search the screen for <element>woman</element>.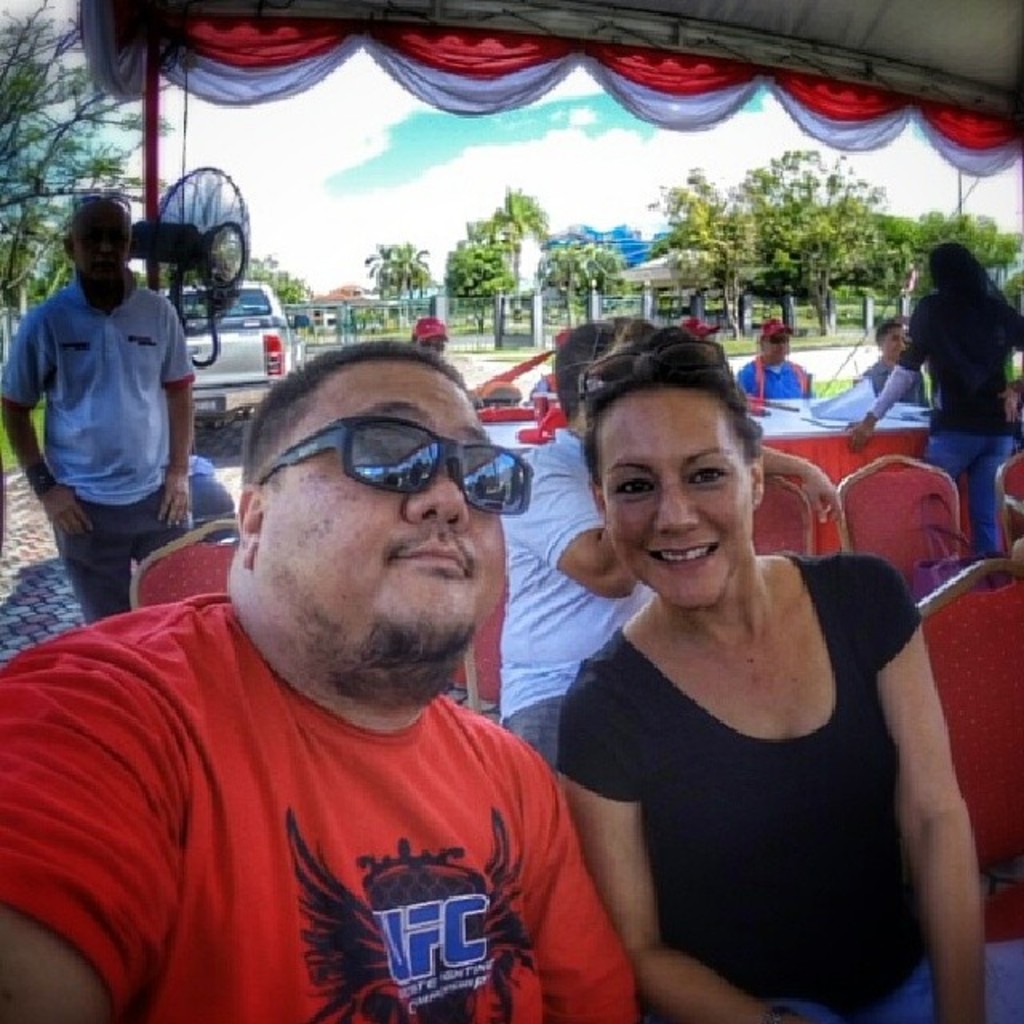
Found at 734, 318, 816, 398.
